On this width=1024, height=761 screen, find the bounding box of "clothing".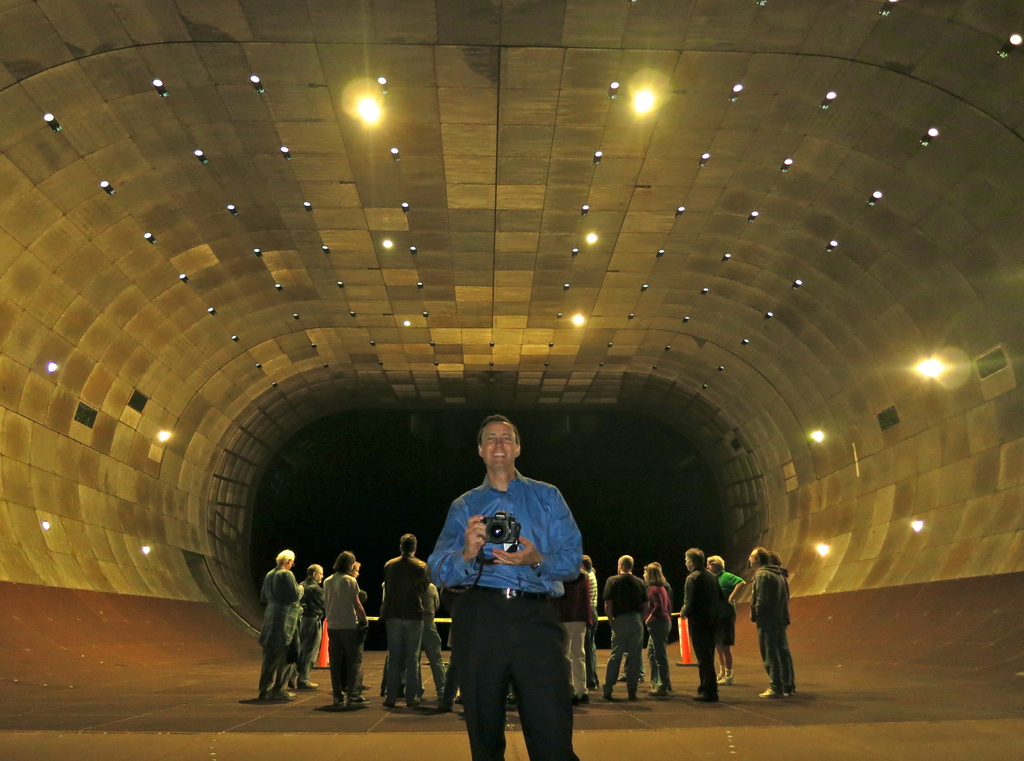
Bounding box: 434/447/593/742.
